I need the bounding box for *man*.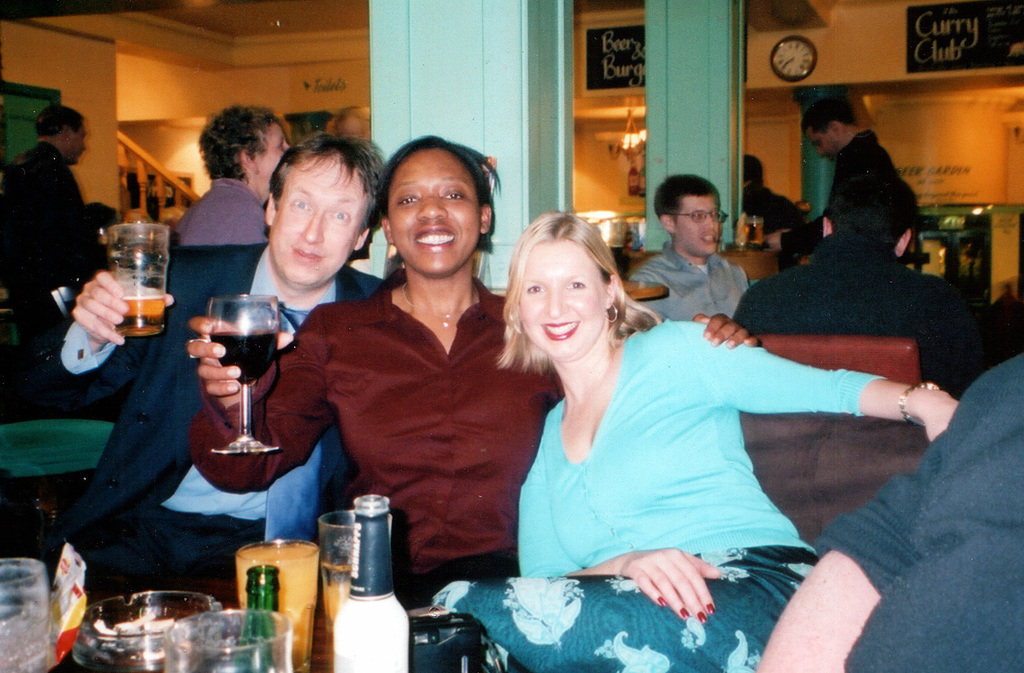
Here it is: <bbox>166, 98, 296, 245</bbox>.
